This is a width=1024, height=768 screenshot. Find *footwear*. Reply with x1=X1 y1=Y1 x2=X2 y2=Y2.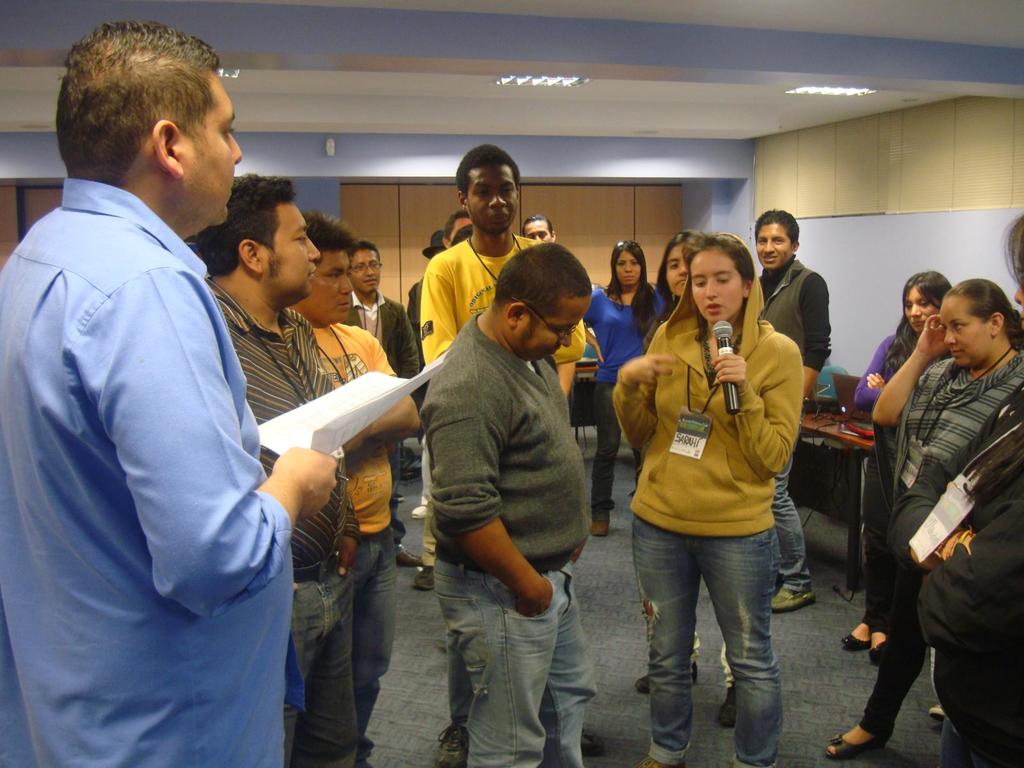
x1=409 y1=504 x2=425 y2=519.
